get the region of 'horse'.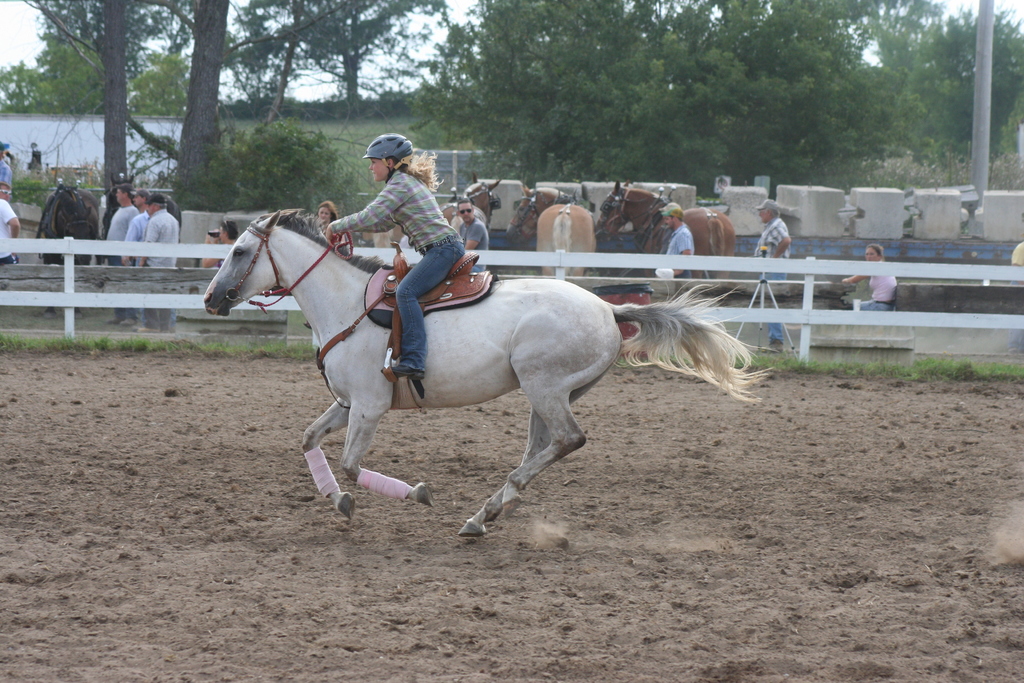
(504,184,599,285).
